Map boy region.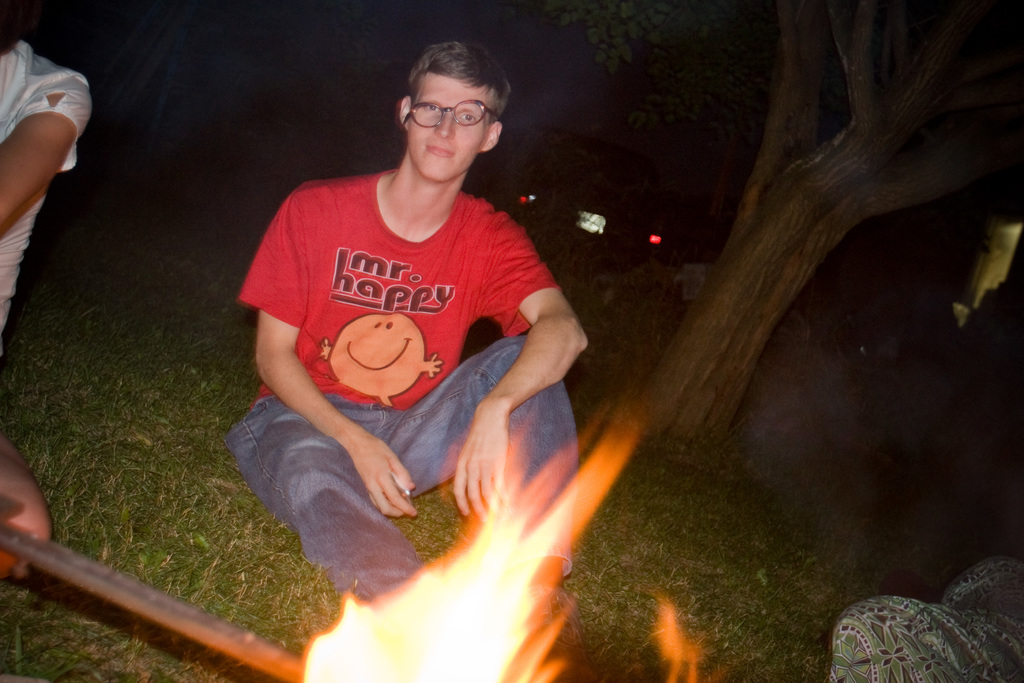
Mapped to <bbox>234, 36, 740, 632</bbox>.
